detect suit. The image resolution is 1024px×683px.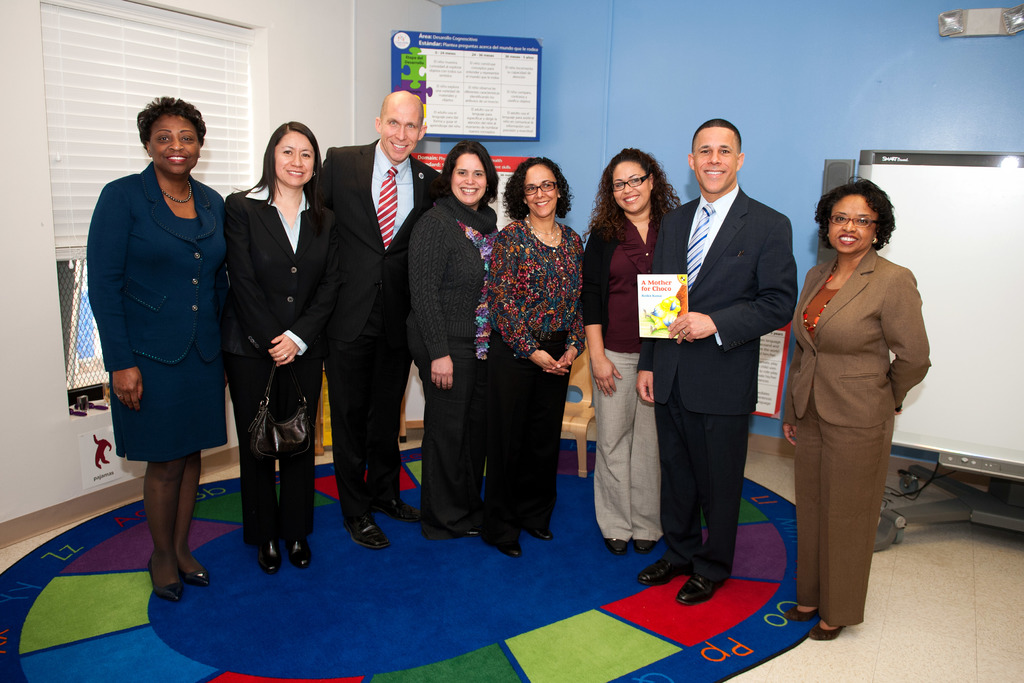
<bbox>659, 126, 805, 625</bbox>.
